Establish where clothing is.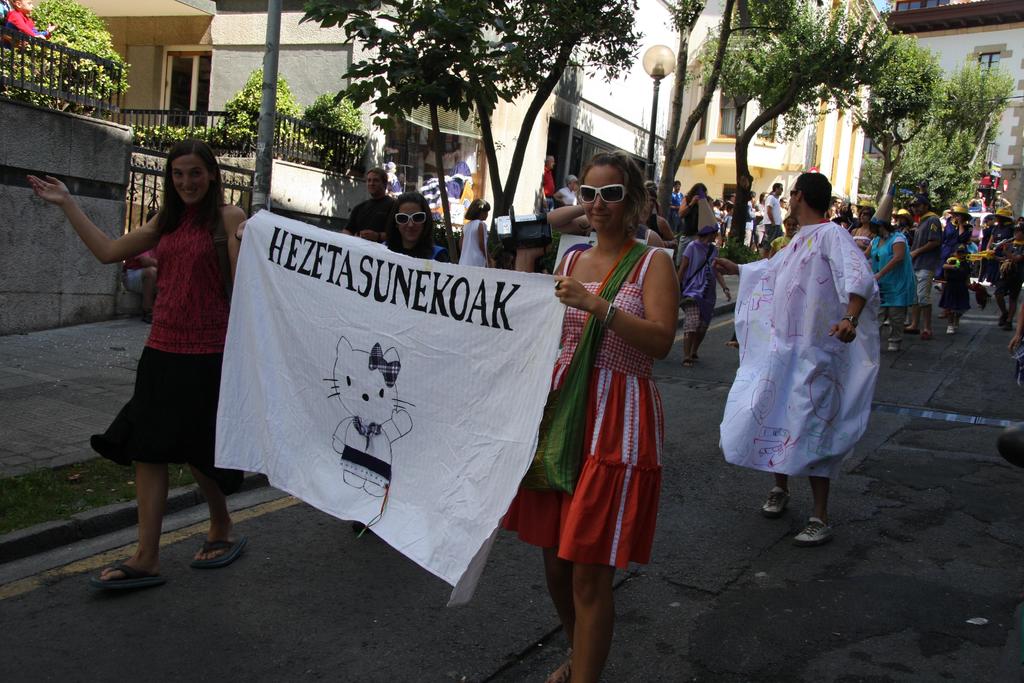
Established at <region>866, 229, 922, 352</region>.
